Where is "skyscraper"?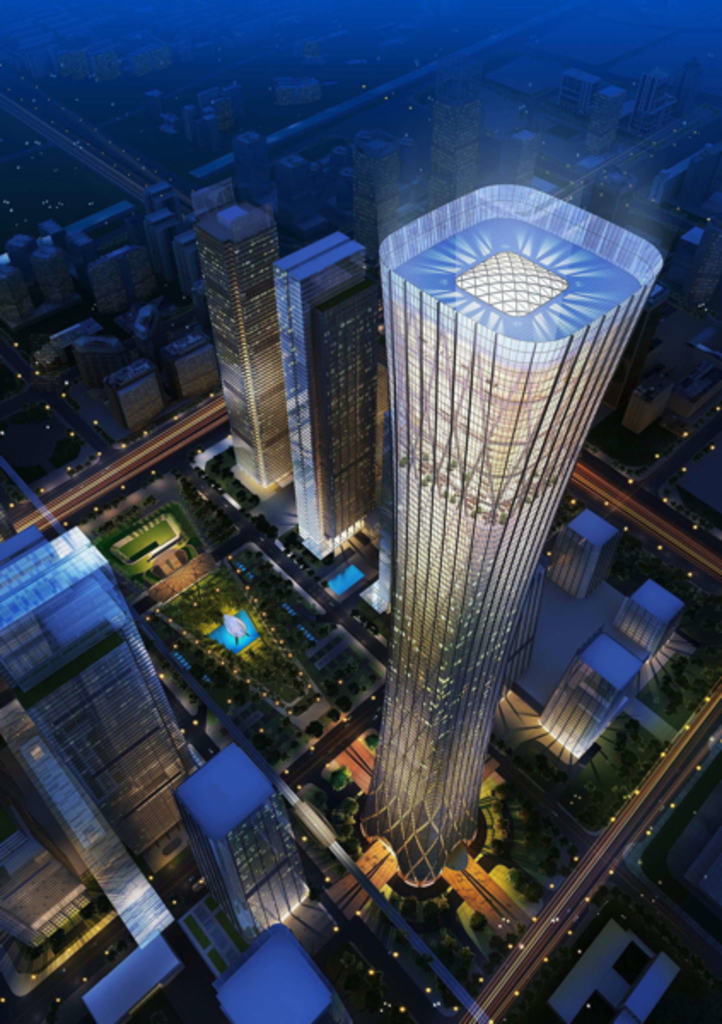
select_region(345, 56, 662, 949).
